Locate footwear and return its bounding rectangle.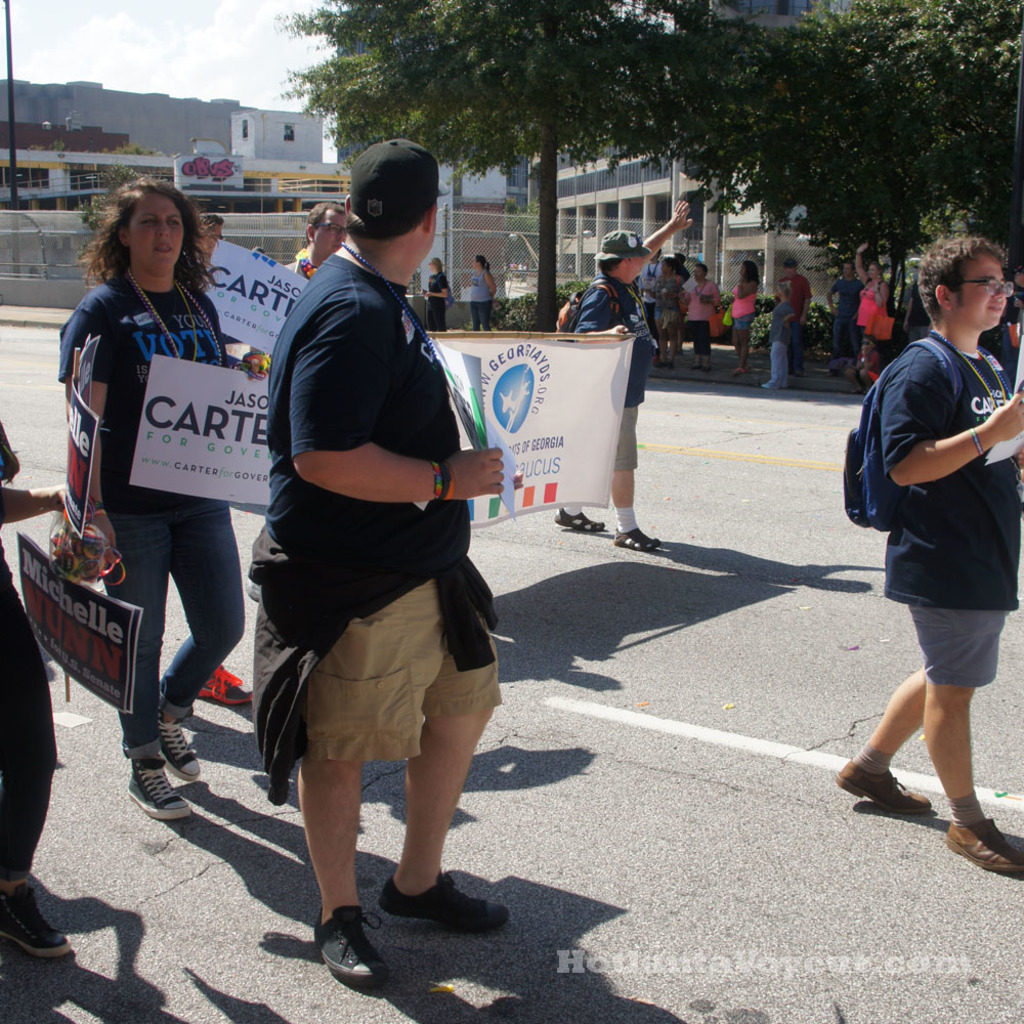
crop(943, 822, 1023, 883).
